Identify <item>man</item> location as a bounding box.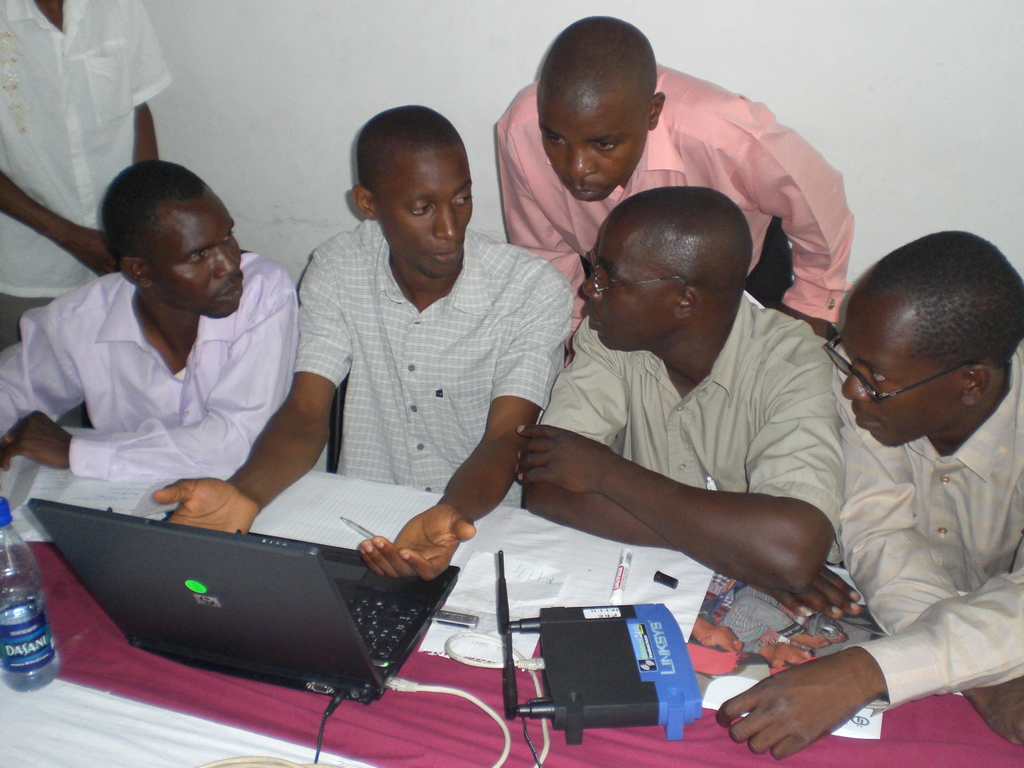
crop(149, 103, 572, 587).
